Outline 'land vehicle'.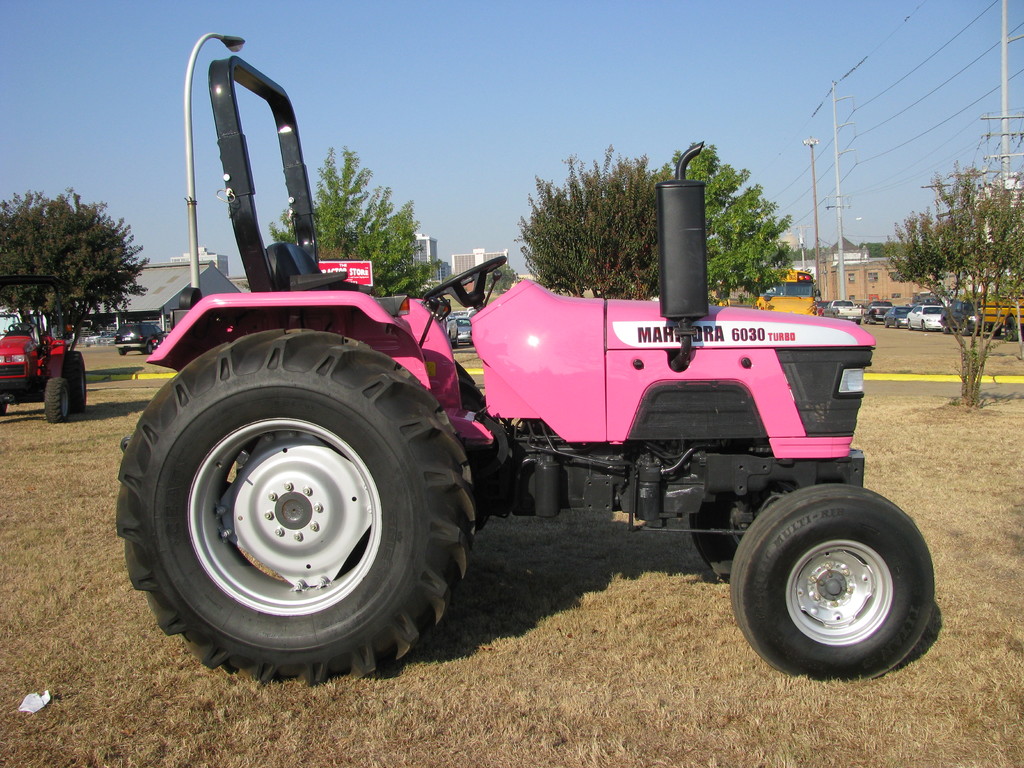
Outline: <box>714,271,822,313</box>.
